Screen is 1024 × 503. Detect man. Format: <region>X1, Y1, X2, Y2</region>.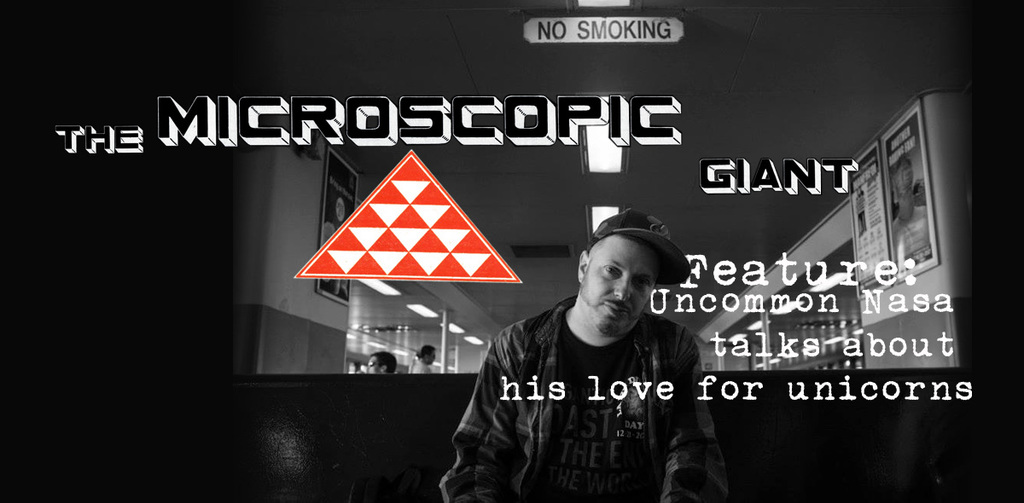
<region>463, 207, 721, 502</region>.
